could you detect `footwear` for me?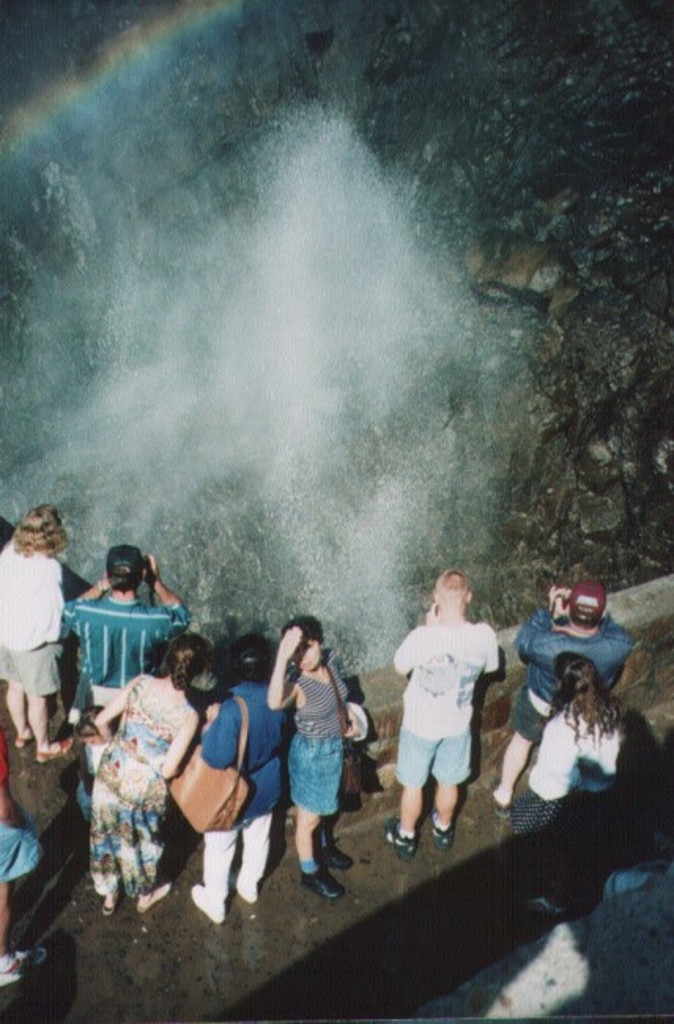
Detection result: bbox=[384, 818, 417, 873].
